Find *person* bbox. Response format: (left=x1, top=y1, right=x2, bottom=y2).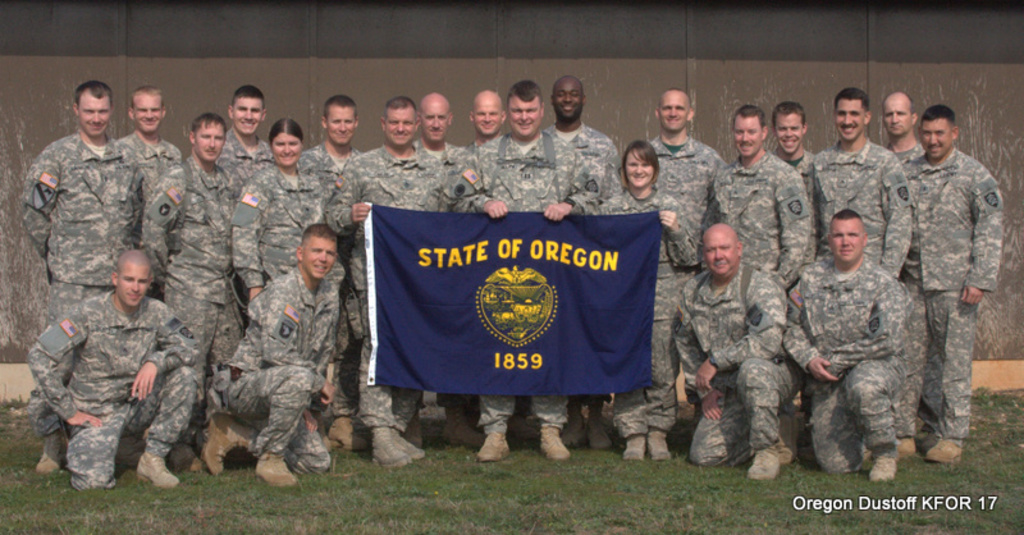
(left=461, top=92, right=526, bottom=160).
